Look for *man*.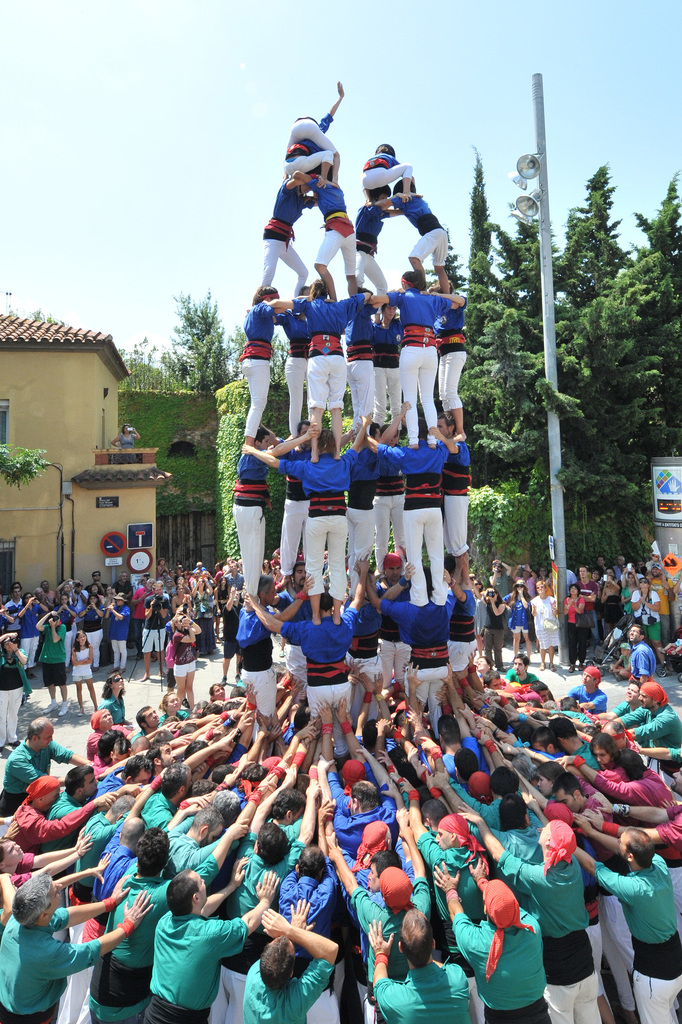
Found: BBox(35, 612, 71, 714).
